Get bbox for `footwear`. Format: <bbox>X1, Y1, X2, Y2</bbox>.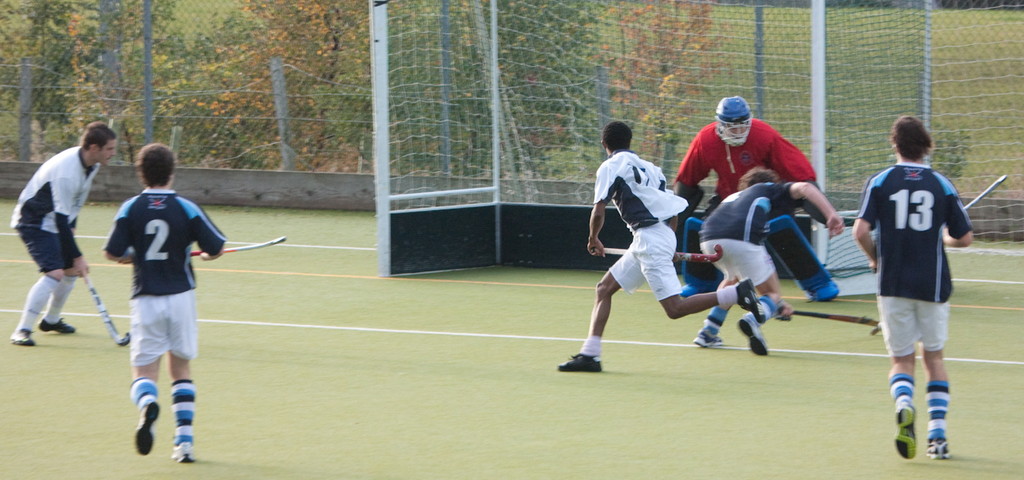
<bbox>558, 354, 605, 378</bbox>.
